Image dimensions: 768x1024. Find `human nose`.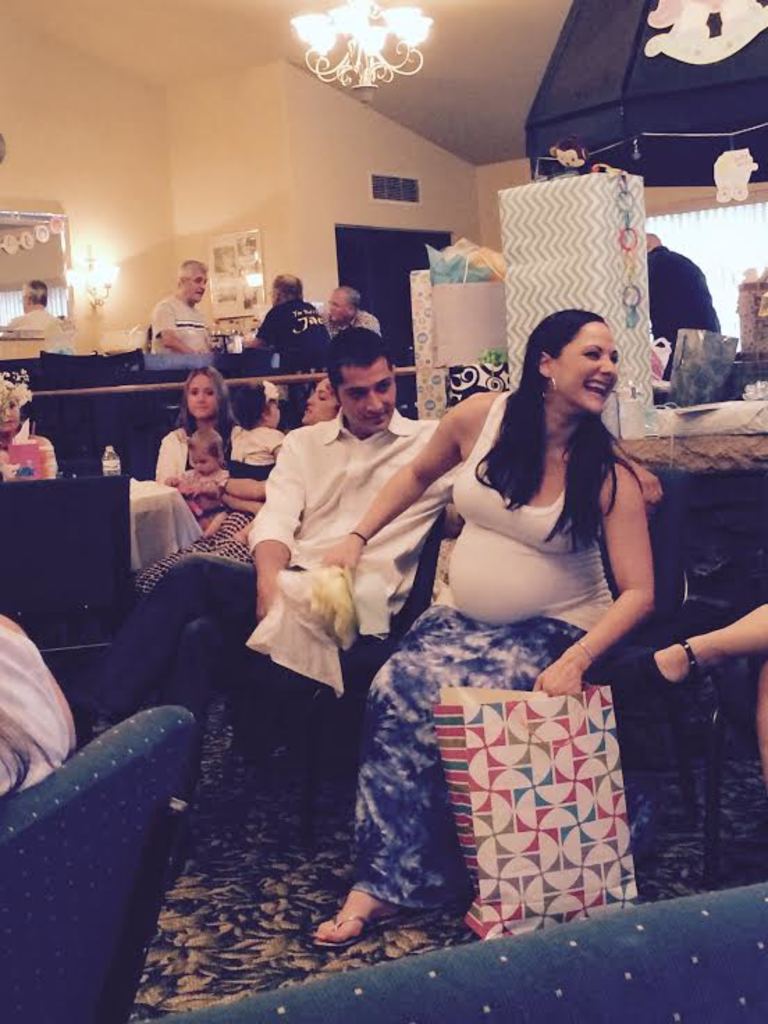
[597, 356, 615, 376].
